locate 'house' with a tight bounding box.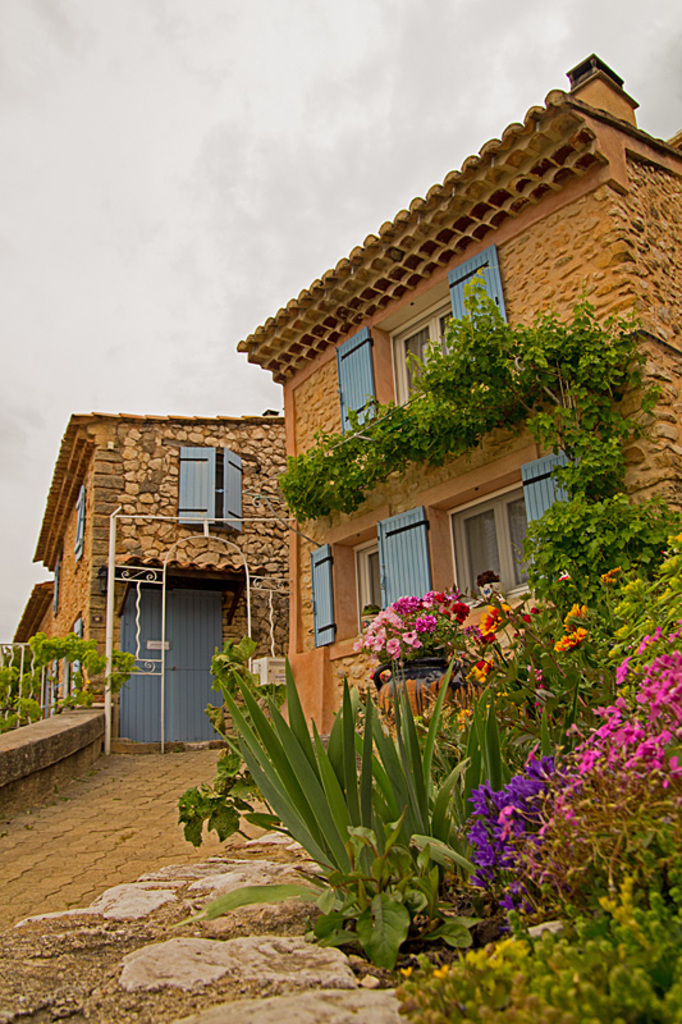
rect(234, 50, 681, 759).
